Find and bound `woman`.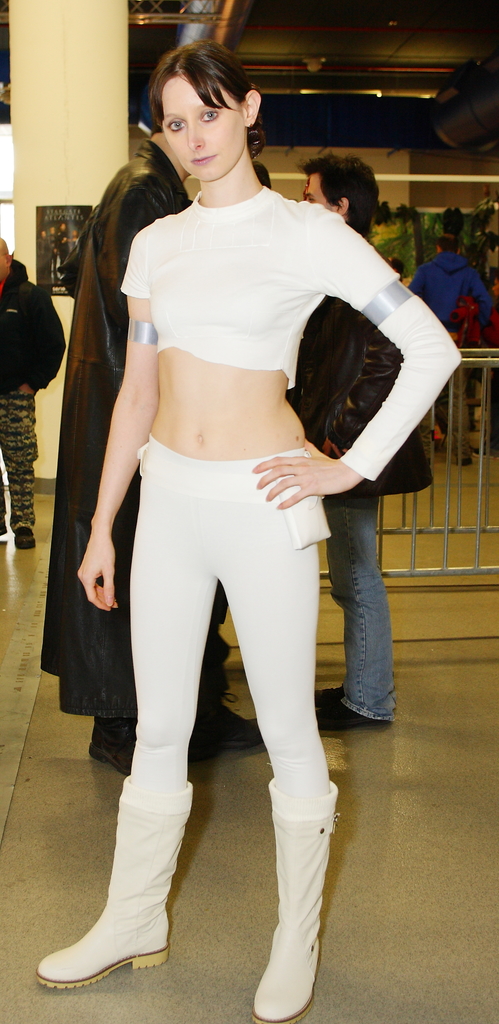
Bound: 59 35 390 1007.
